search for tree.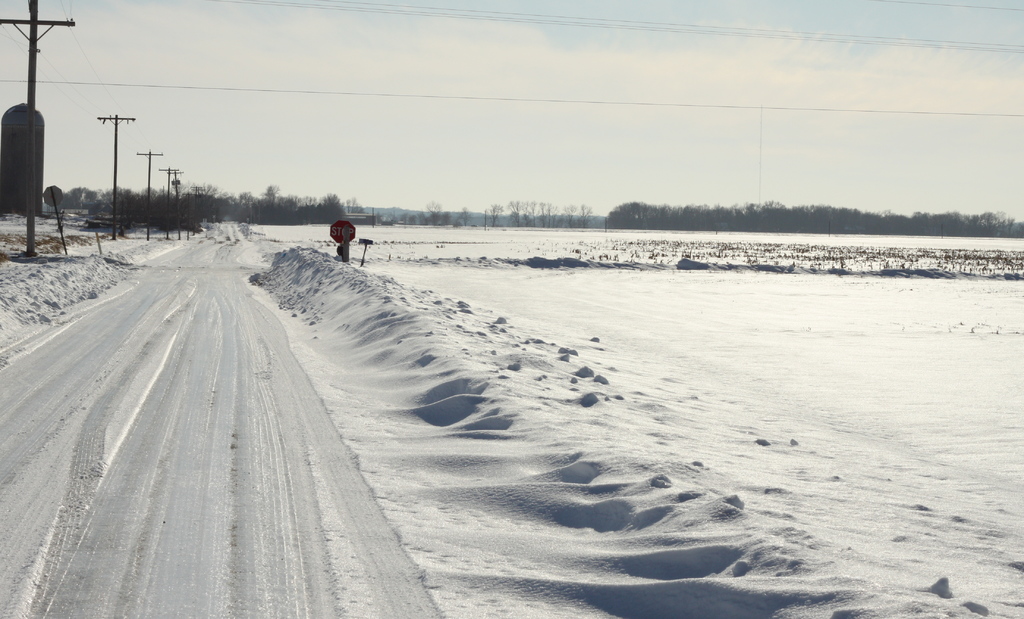
Found at 600:204:1018:233.
